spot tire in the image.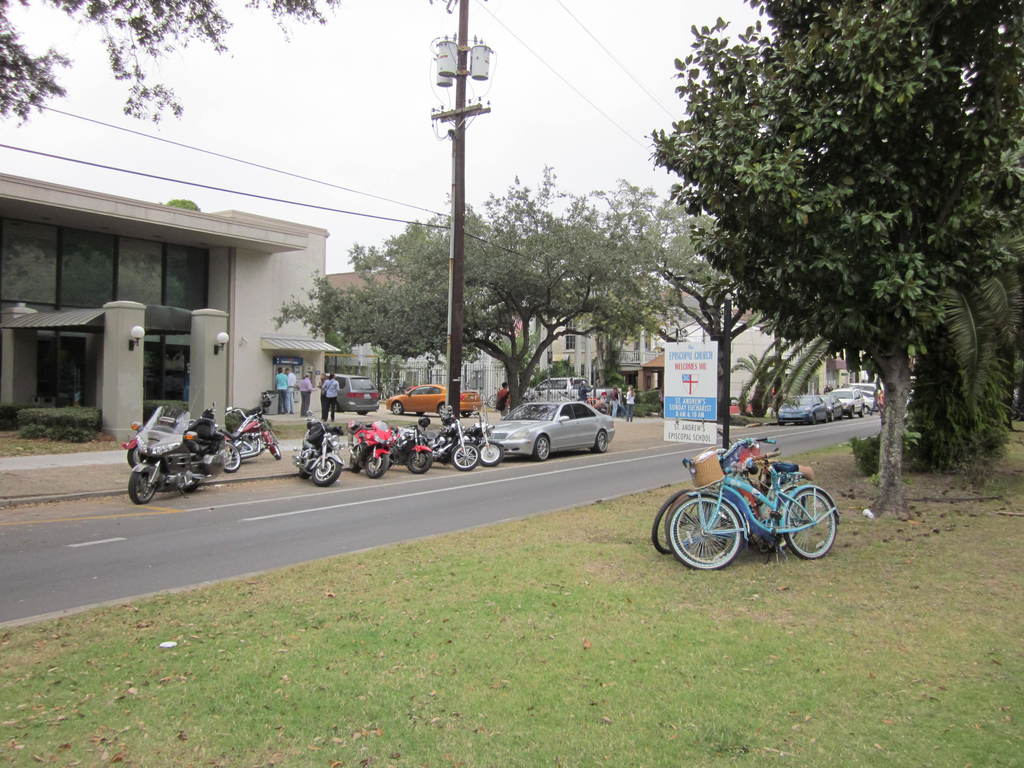
tire found at crop(671, 480, 759, 575).
